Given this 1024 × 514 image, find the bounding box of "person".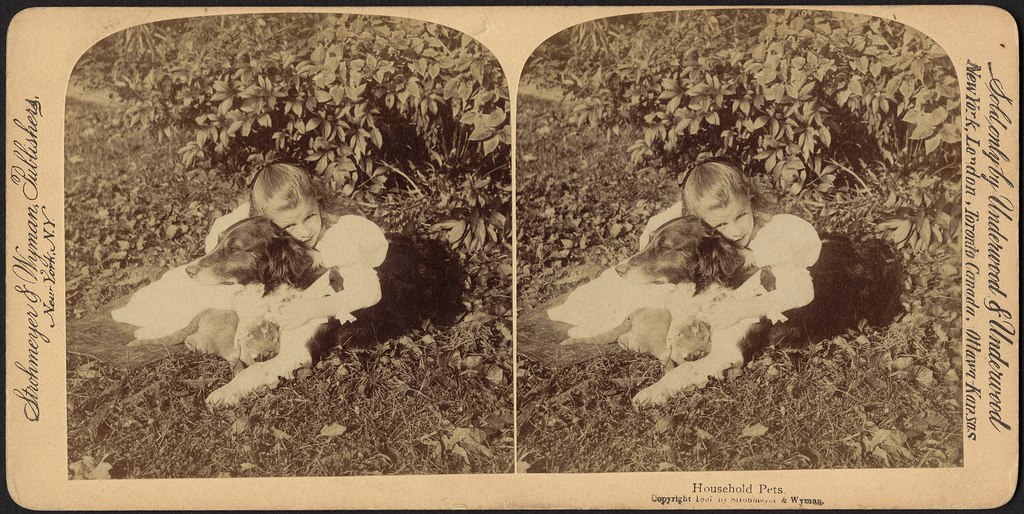
(x1=542, y1=158, x2=827, y2=340).
